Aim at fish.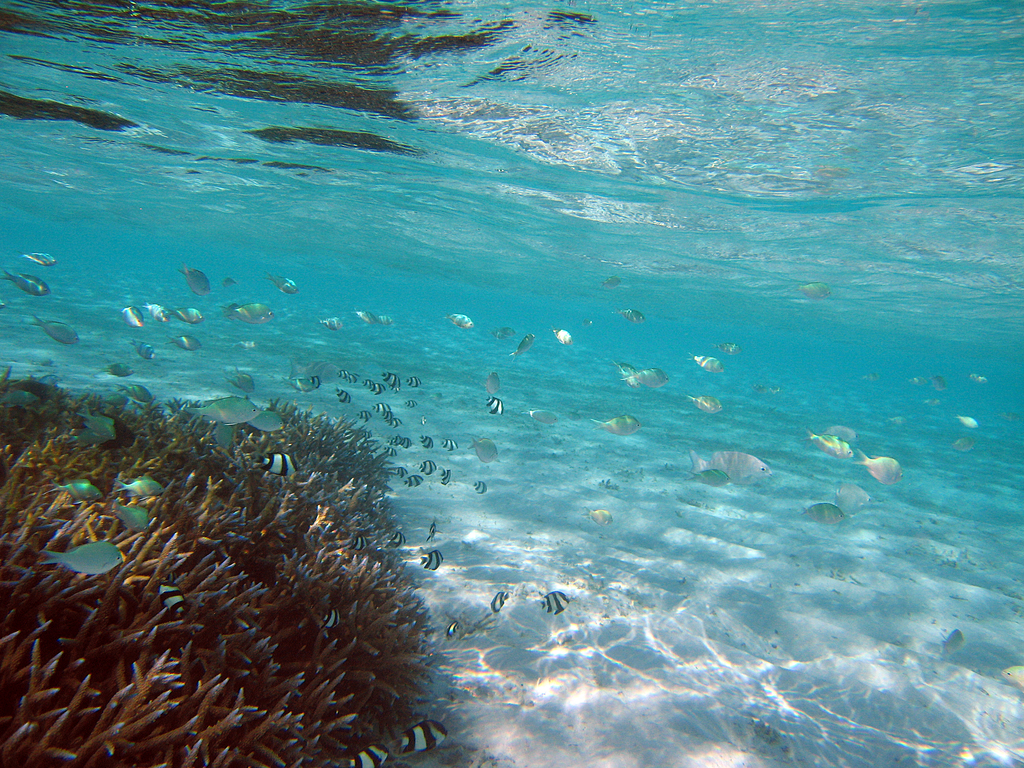
Aimed at <region>392, 436, 403, 452</region>.
